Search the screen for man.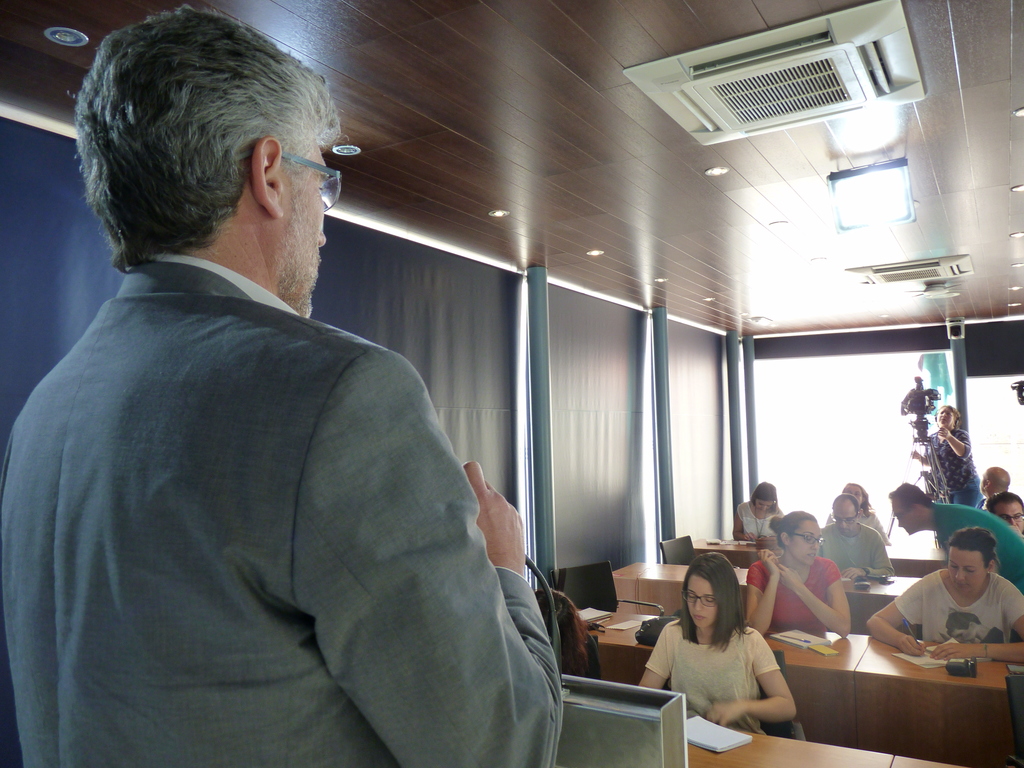
Found at Rect(823, 482, 884, 536).
